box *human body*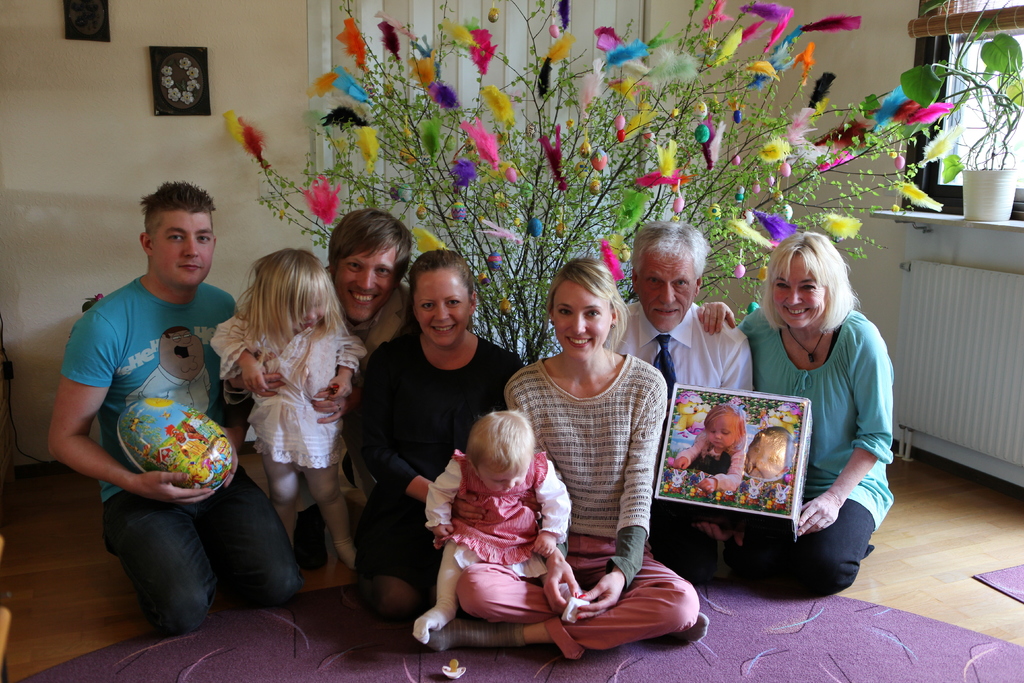
select_region(702, 233, 899, 605)
